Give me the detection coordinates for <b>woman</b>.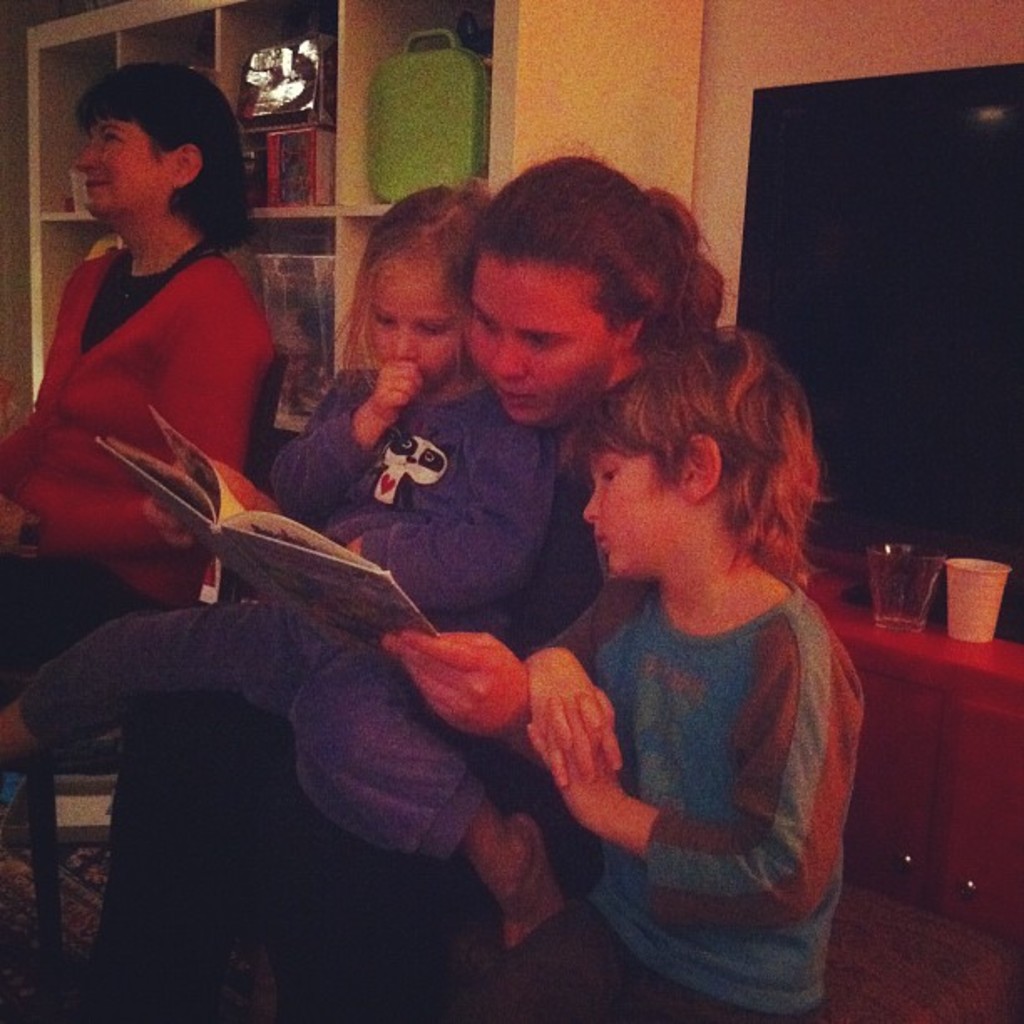
[7, 64, 284, 694].
